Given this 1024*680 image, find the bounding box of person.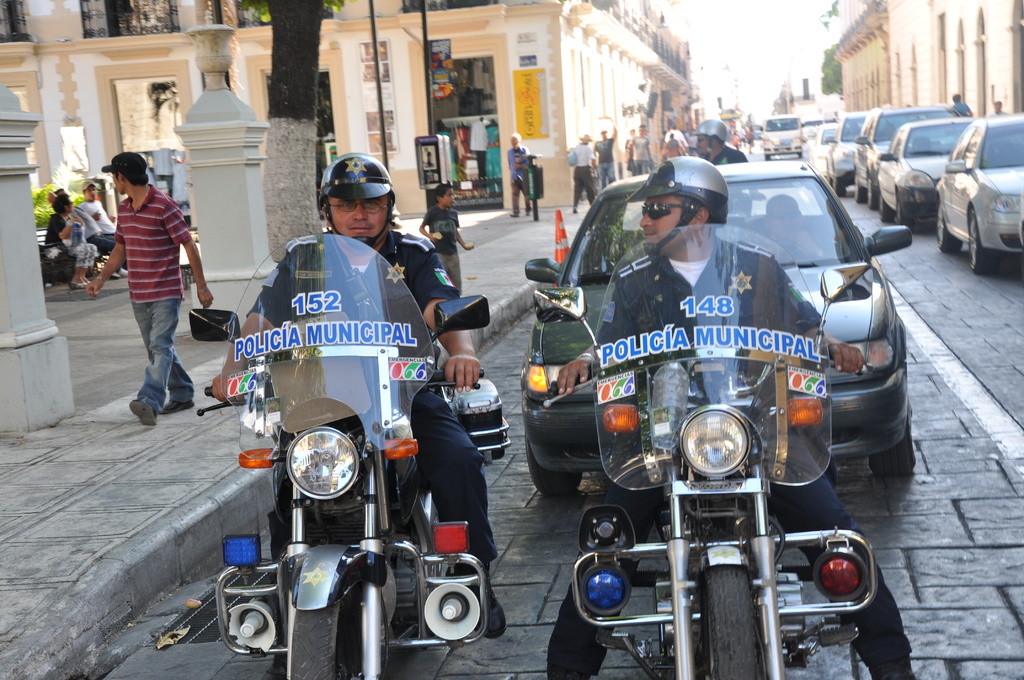
rect(83, 149, 212, 426).
